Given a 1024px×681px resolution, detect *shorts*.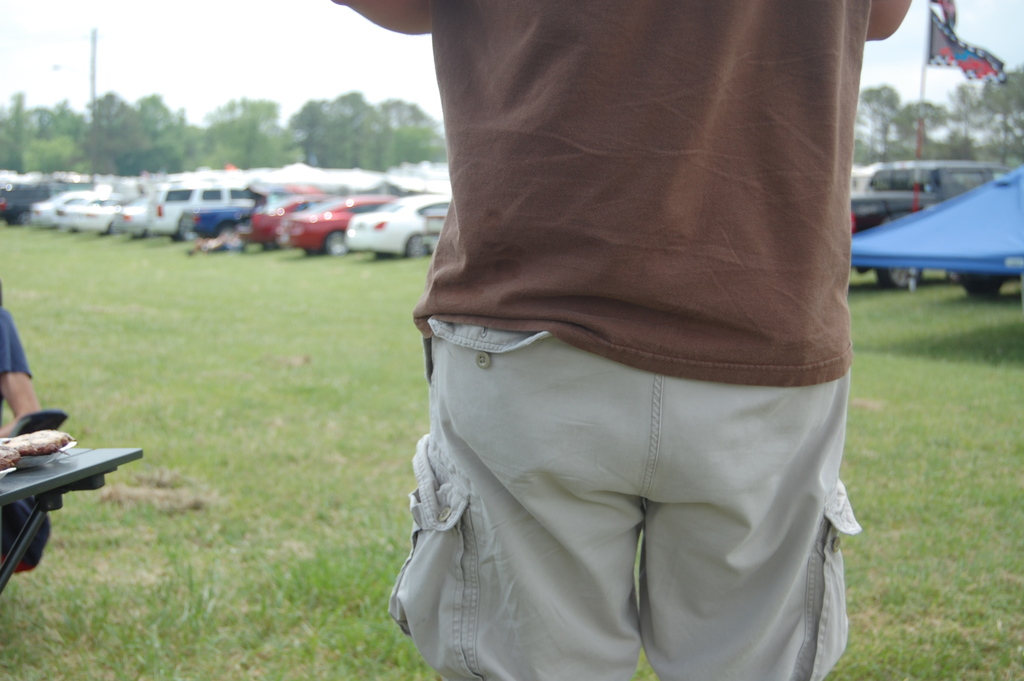
bbox=(416, 352, 848, 676).
